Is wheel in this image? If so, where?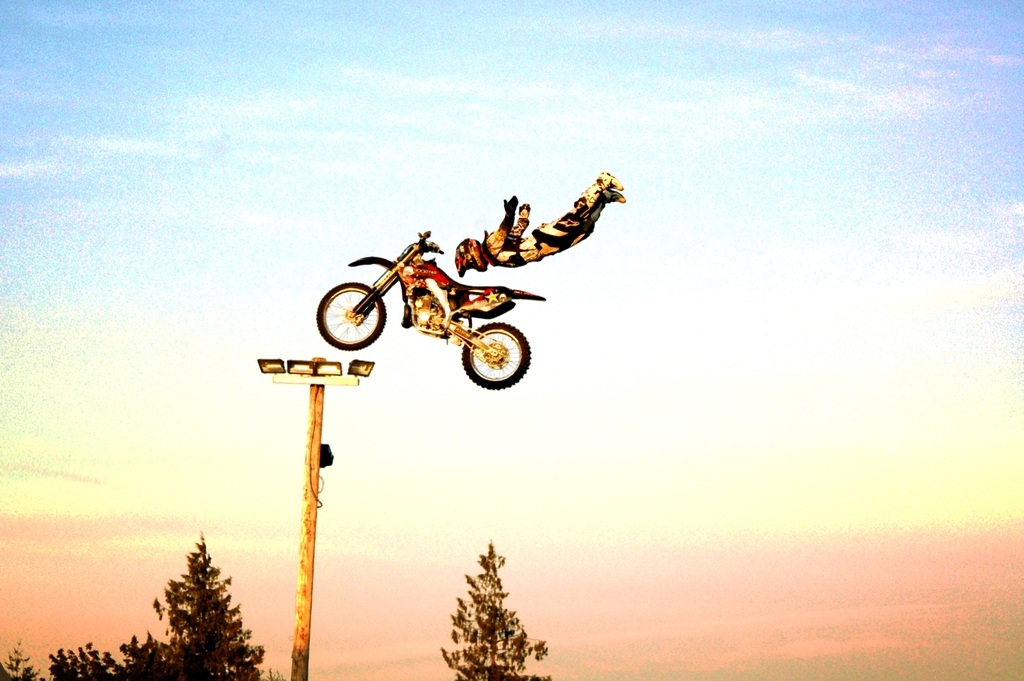
Yes, at bbox=(454, 324, 539, 390).
